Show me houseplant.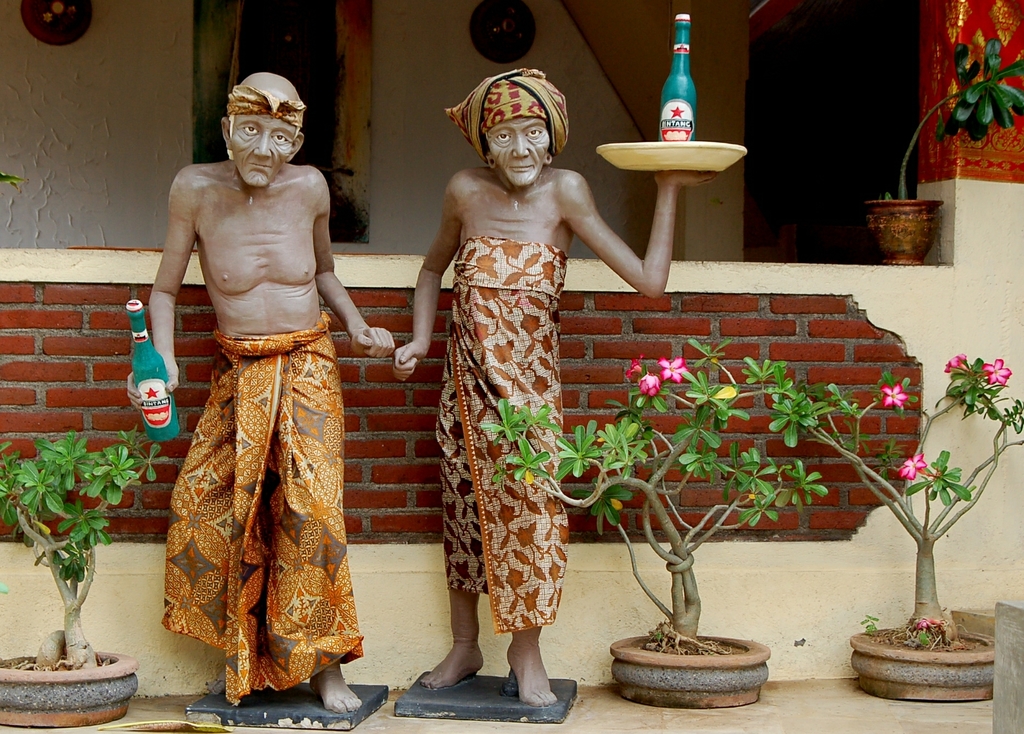
houseplant is here: box=[0, 426, 164, 730].
